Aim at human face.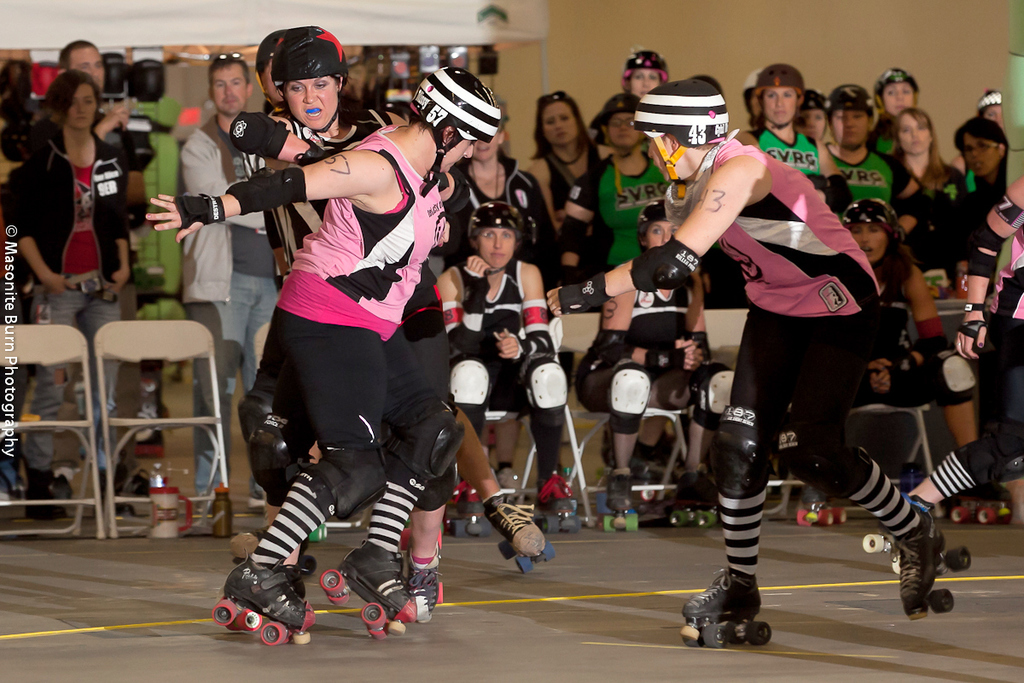
Aimed at BBox(67, 82, 96, 130).
